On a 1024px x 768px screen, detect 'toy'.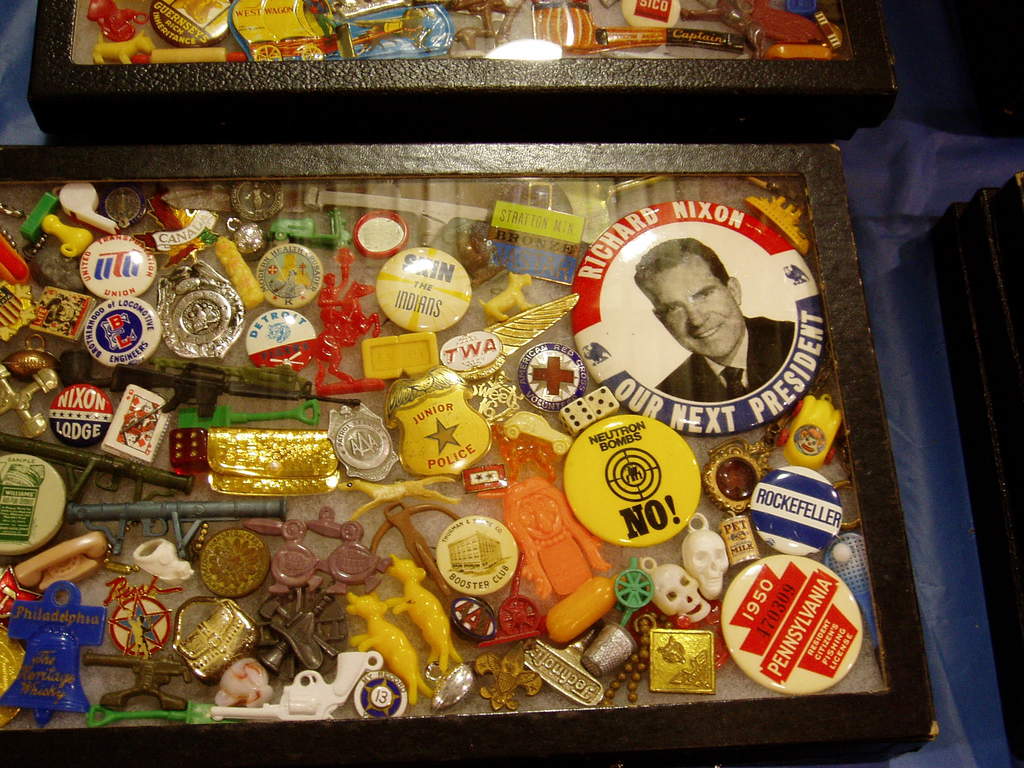
<box>348,595,434,704</box>.
